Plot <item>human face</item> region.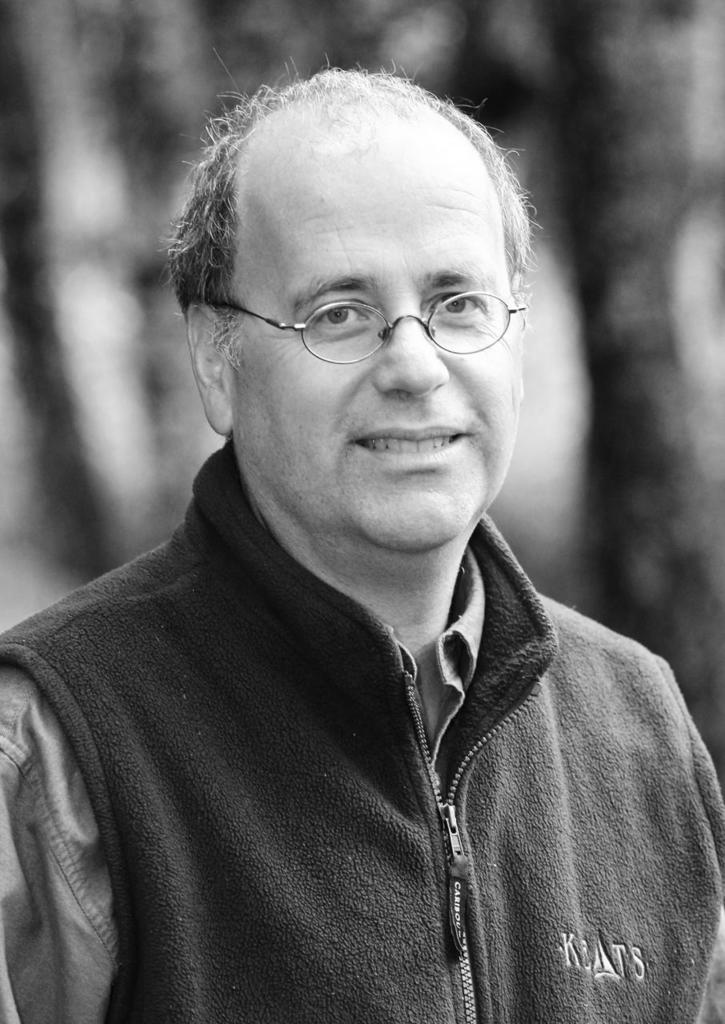
Plotted at box=[236, 97, 530, 563].
